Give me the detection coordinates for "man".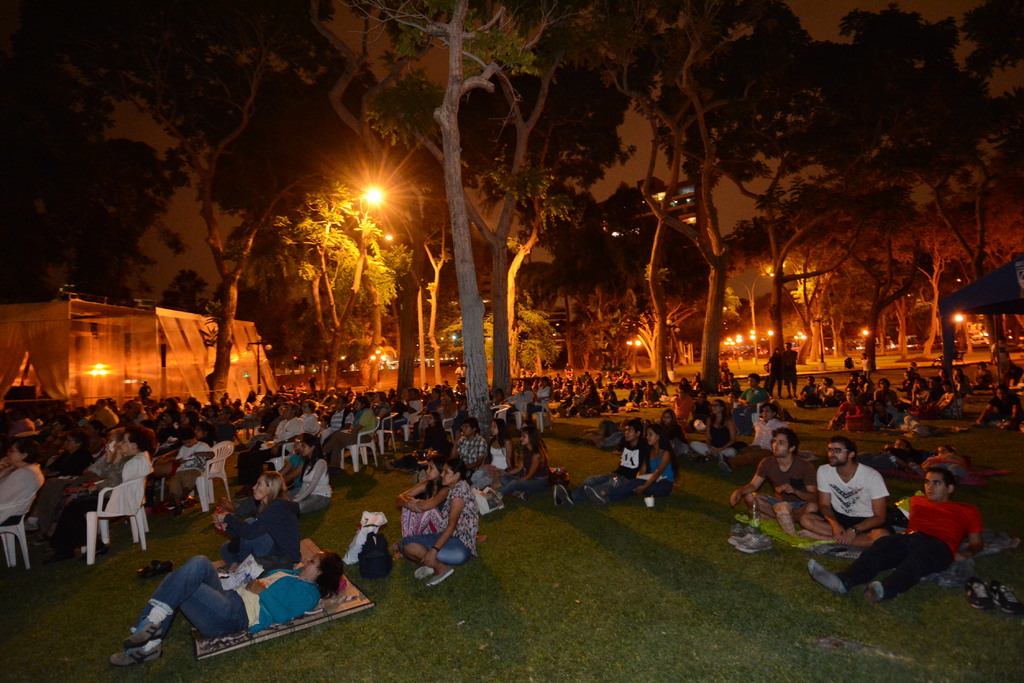
496, 380, 535, 435.
